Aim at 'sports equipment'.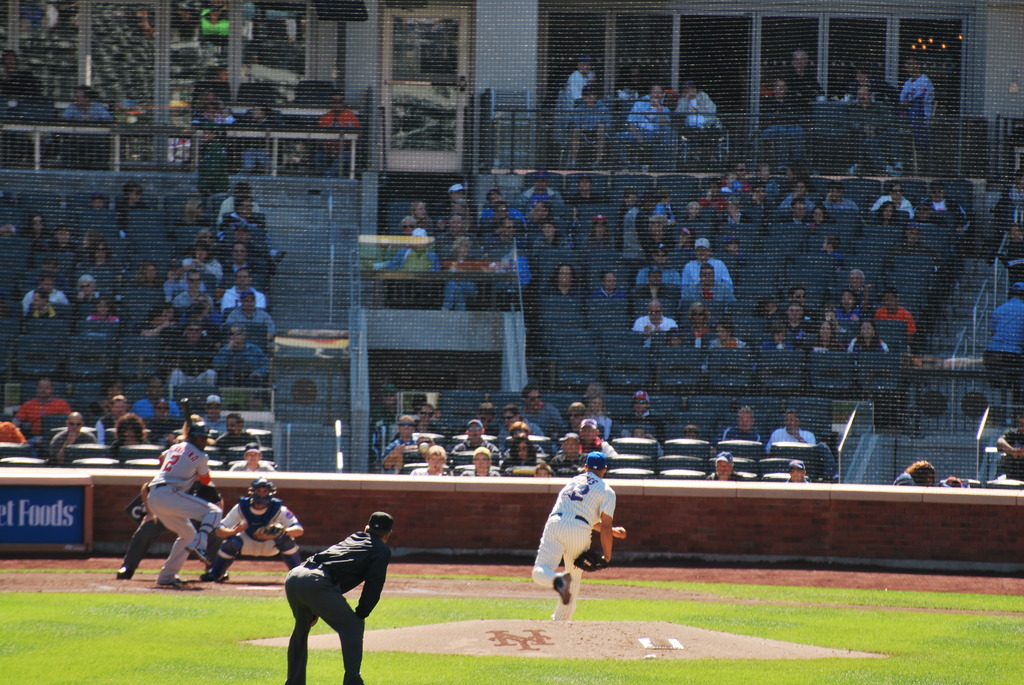
Aimed at Rect(187, 416, 213, 445).
